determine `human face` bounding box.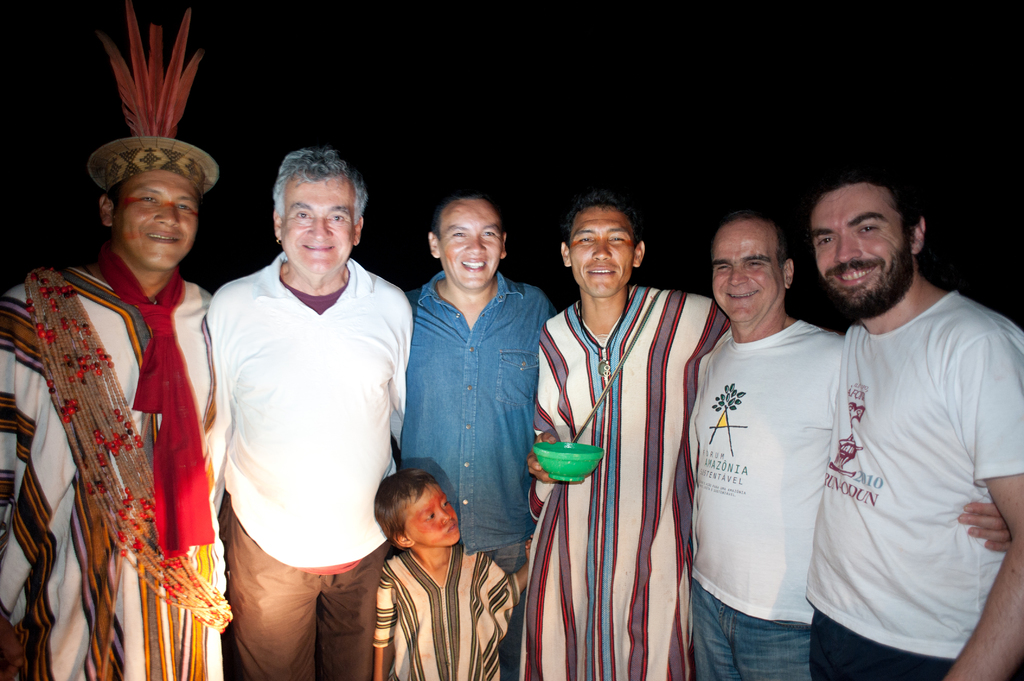
Determined: box(285, 182, 351, 272).
